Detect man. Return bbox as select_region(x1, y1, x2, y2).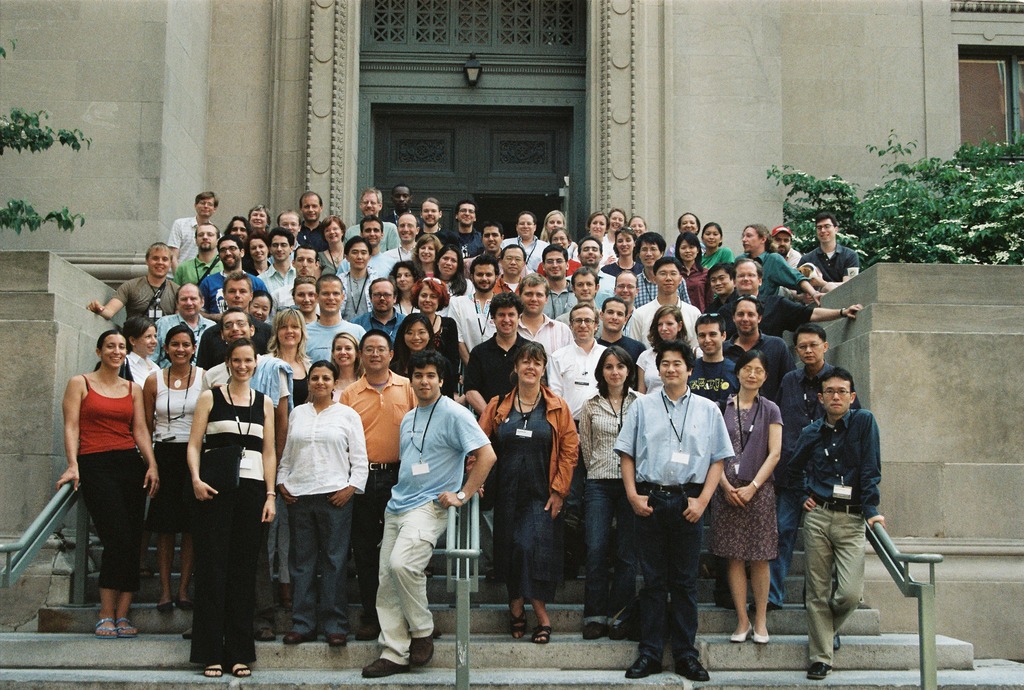
select_region(632, 231, 690, 304).
